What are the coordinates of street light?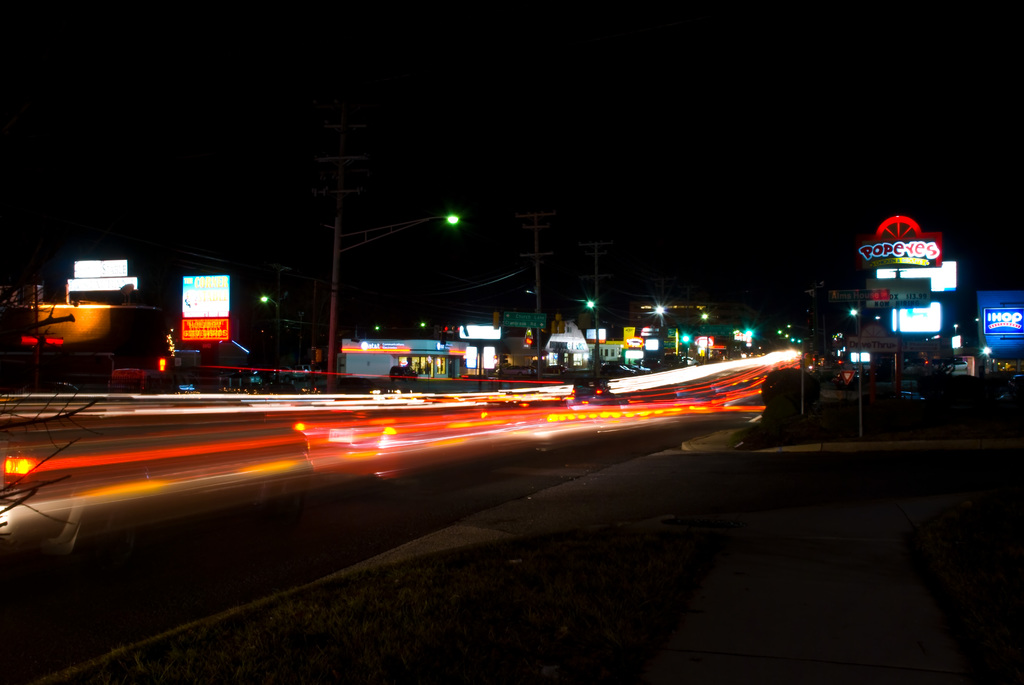
[x1=327, y1=217, x2=459, y2=389].
